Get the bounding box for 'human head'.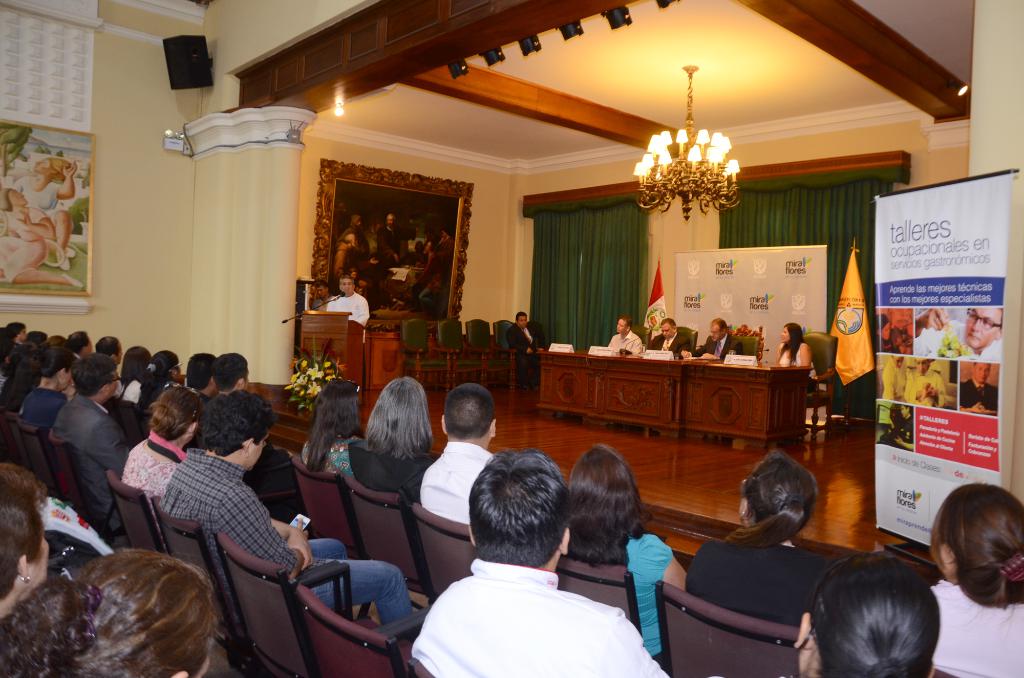
<bbox>808, 561, 963, 677</bbox>.
